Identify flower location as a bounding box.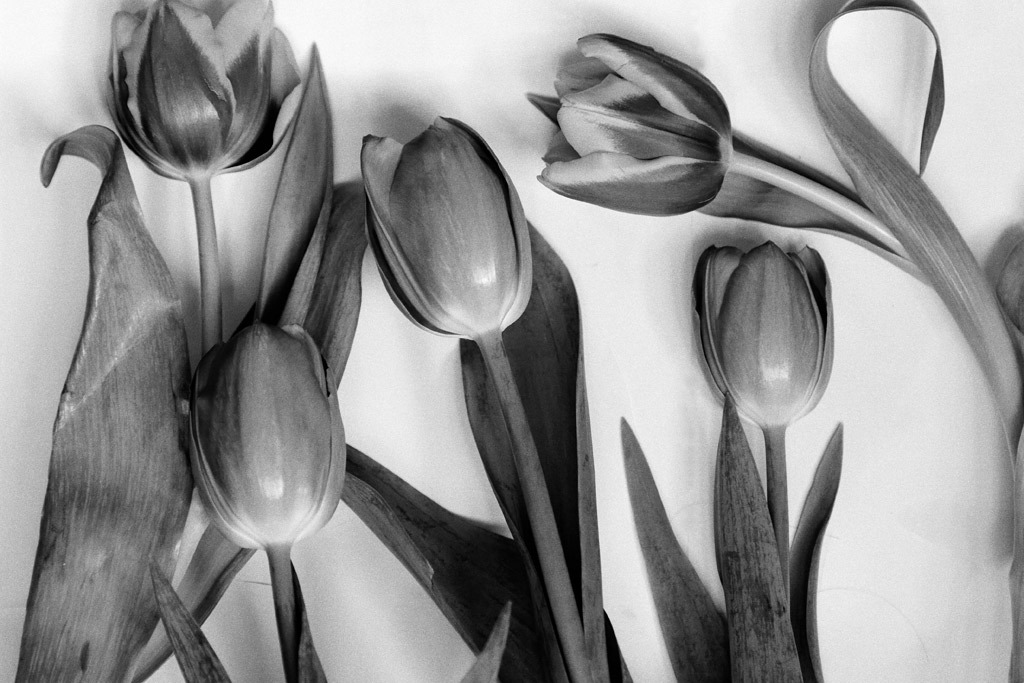
695,242,836,437.
